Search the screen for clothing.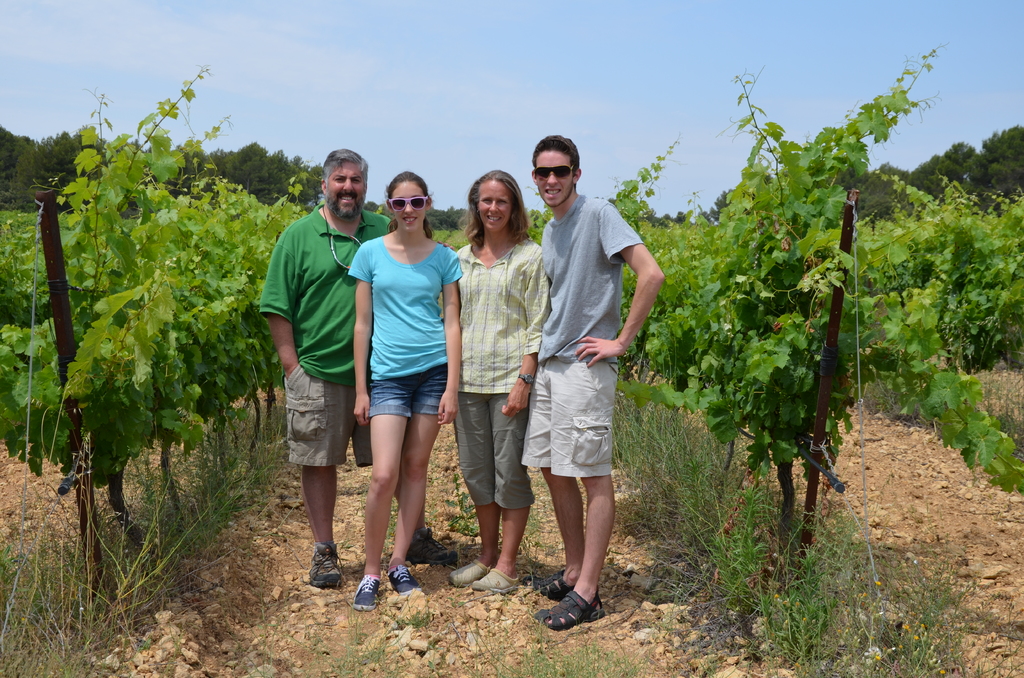
Found at locate(333, 226, 472, 398).
